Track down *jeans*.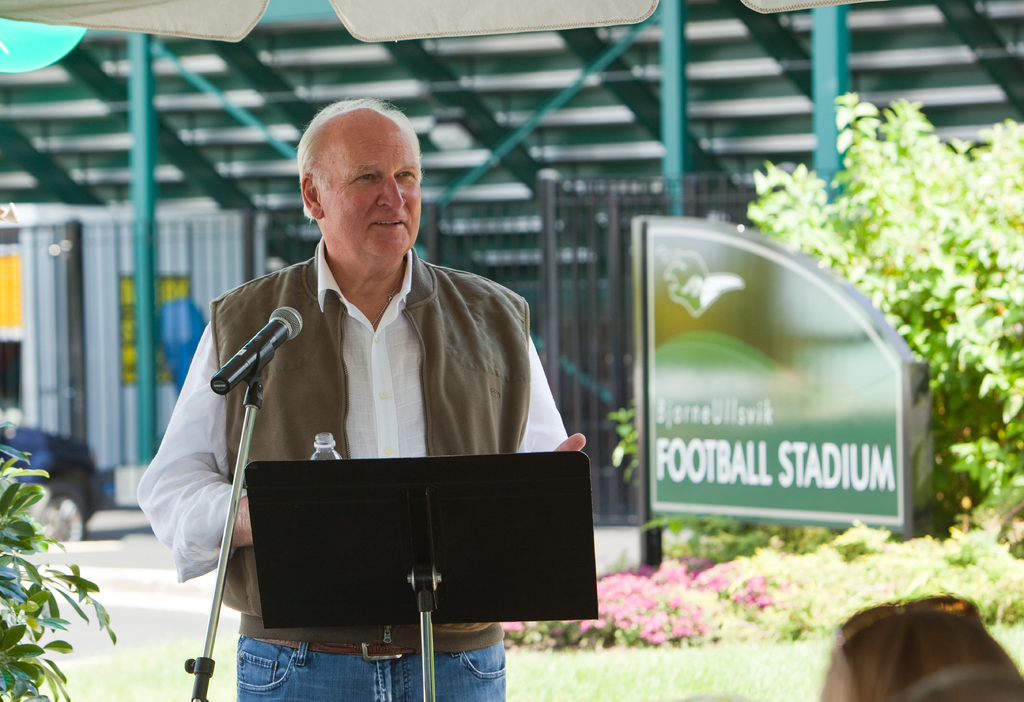
Tracked to box=[225, 658, 514, 701].
